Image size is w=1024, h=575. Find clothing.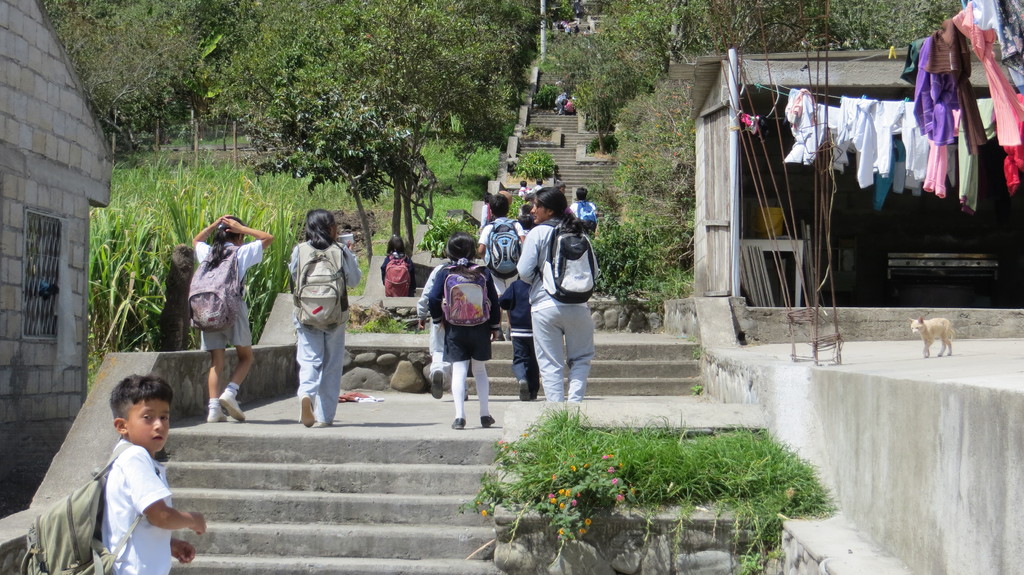
[413,256,504,358].
